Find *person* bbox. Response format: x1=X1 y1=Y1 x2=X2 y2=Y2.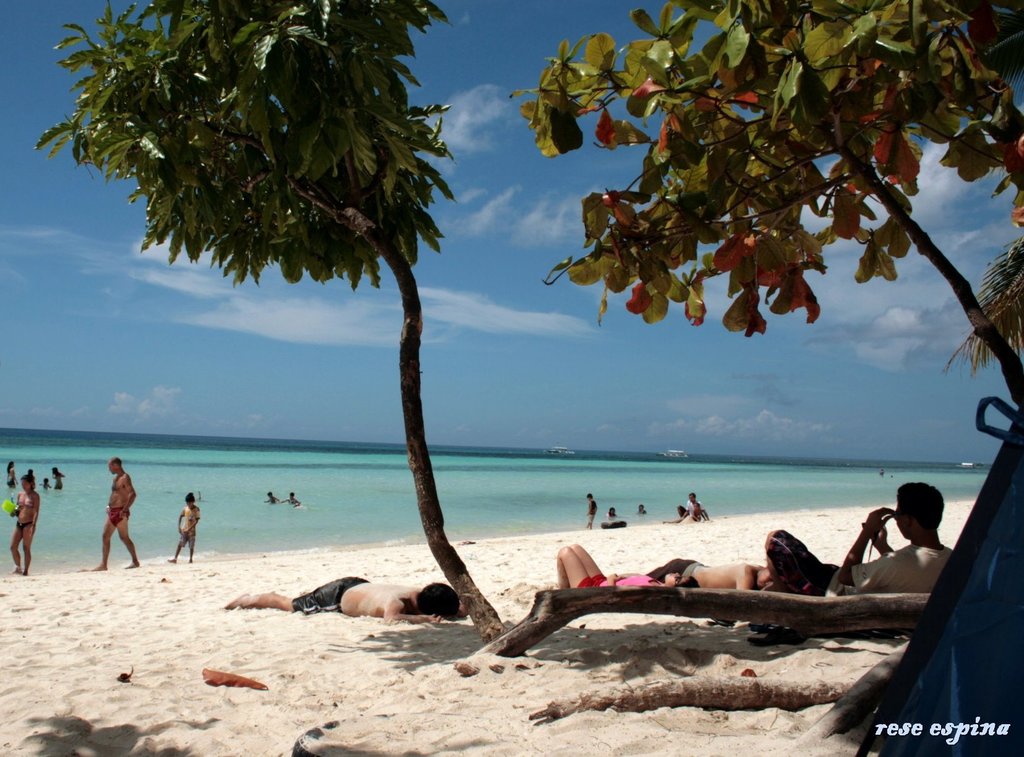
x1=554 y1=541 x2=700 y2=590.
